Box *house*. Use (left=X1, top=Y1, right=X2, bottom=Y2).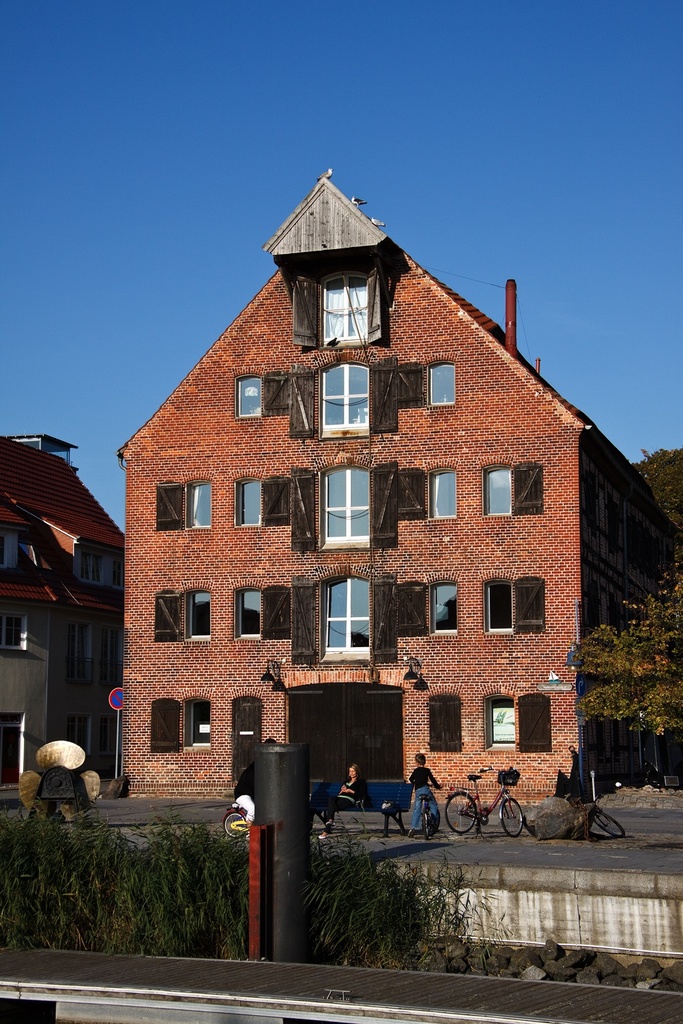
(left=112, top=175, right=618, bottom=830).
